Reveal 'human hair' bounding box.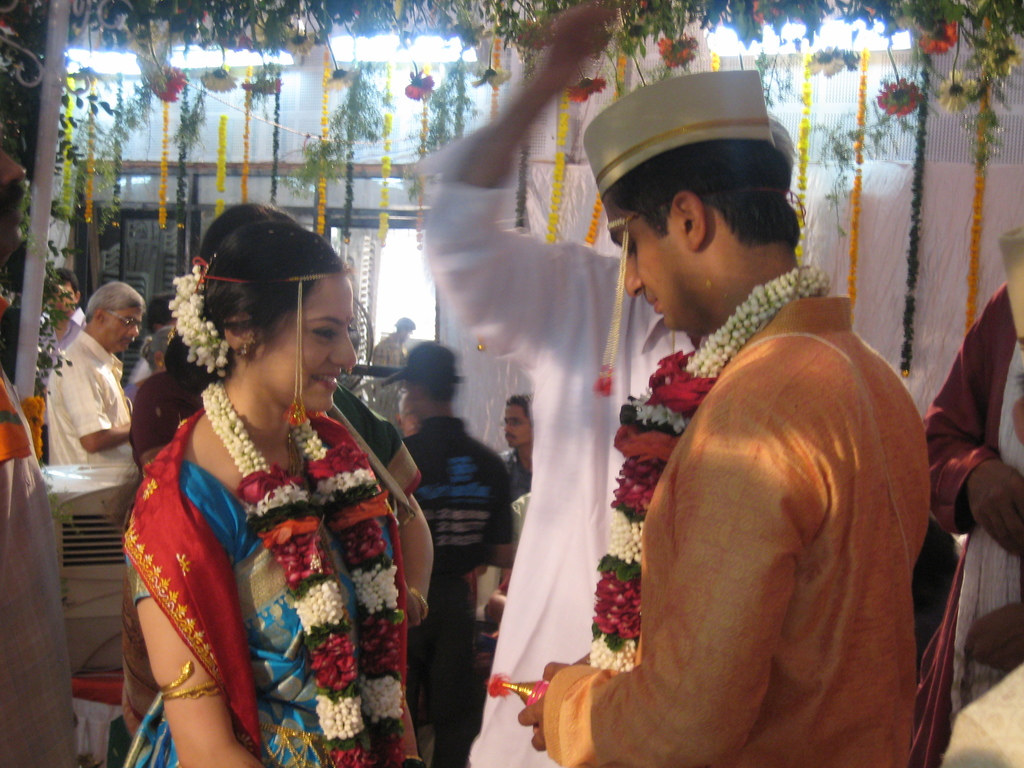
Revealed: 52/263/79/294.
